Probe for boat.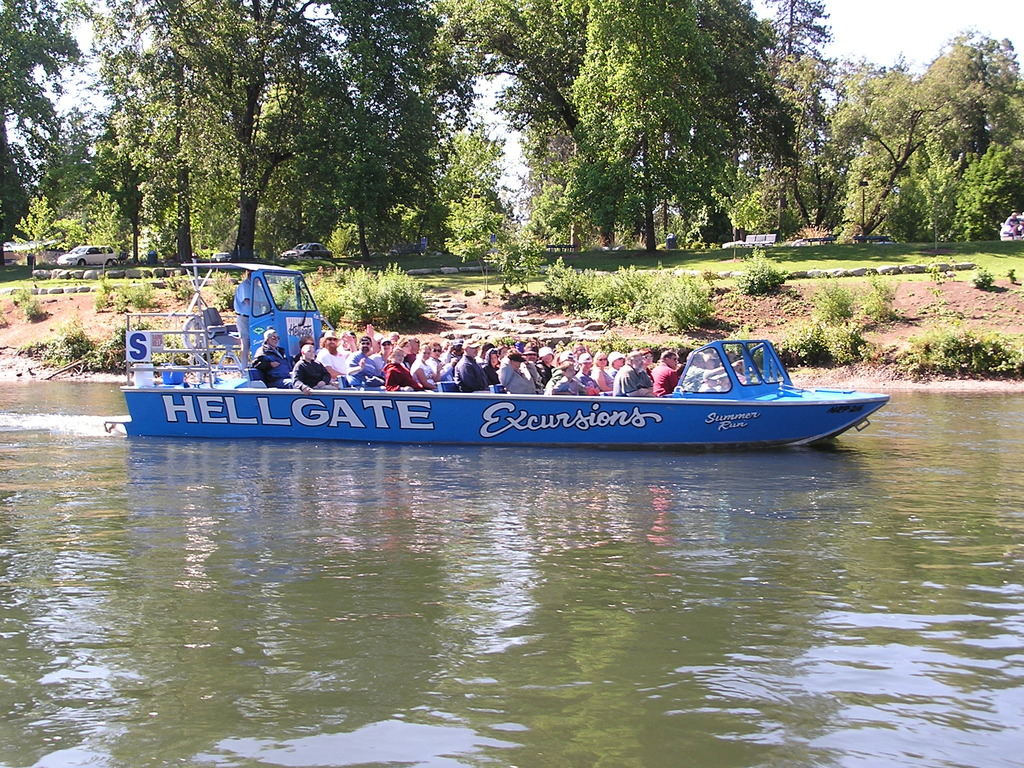
Probe result: (left=94, top=276, right=897, bottom=462).
